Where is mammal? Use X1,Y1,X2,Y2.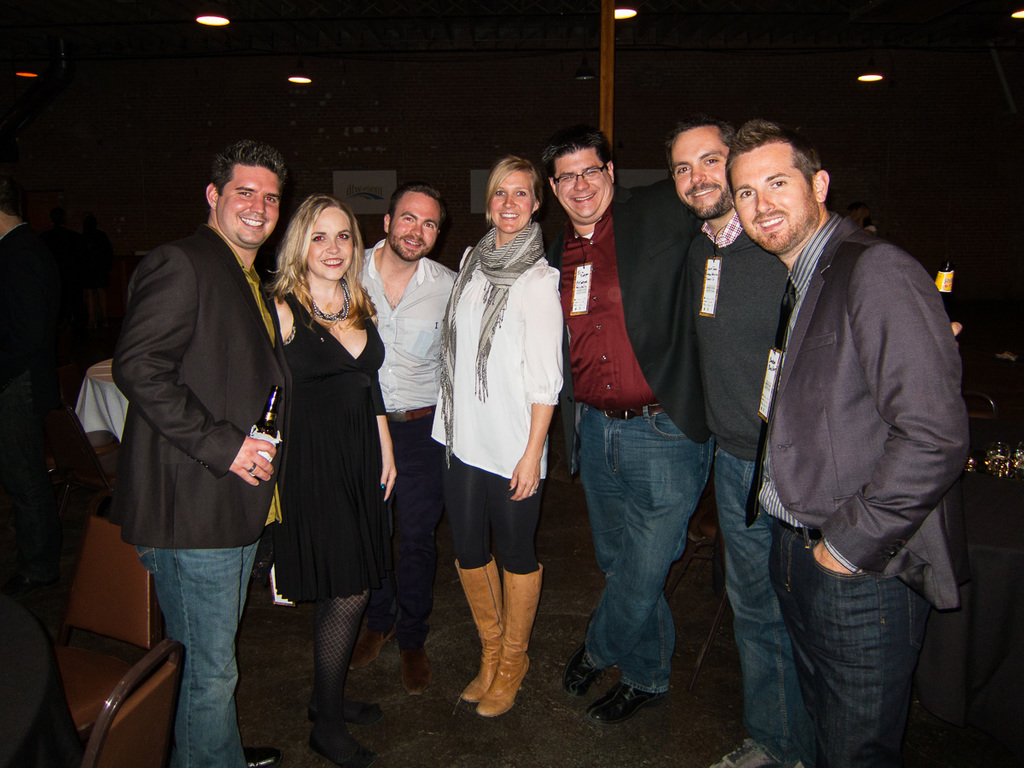
538,125,713,737.
